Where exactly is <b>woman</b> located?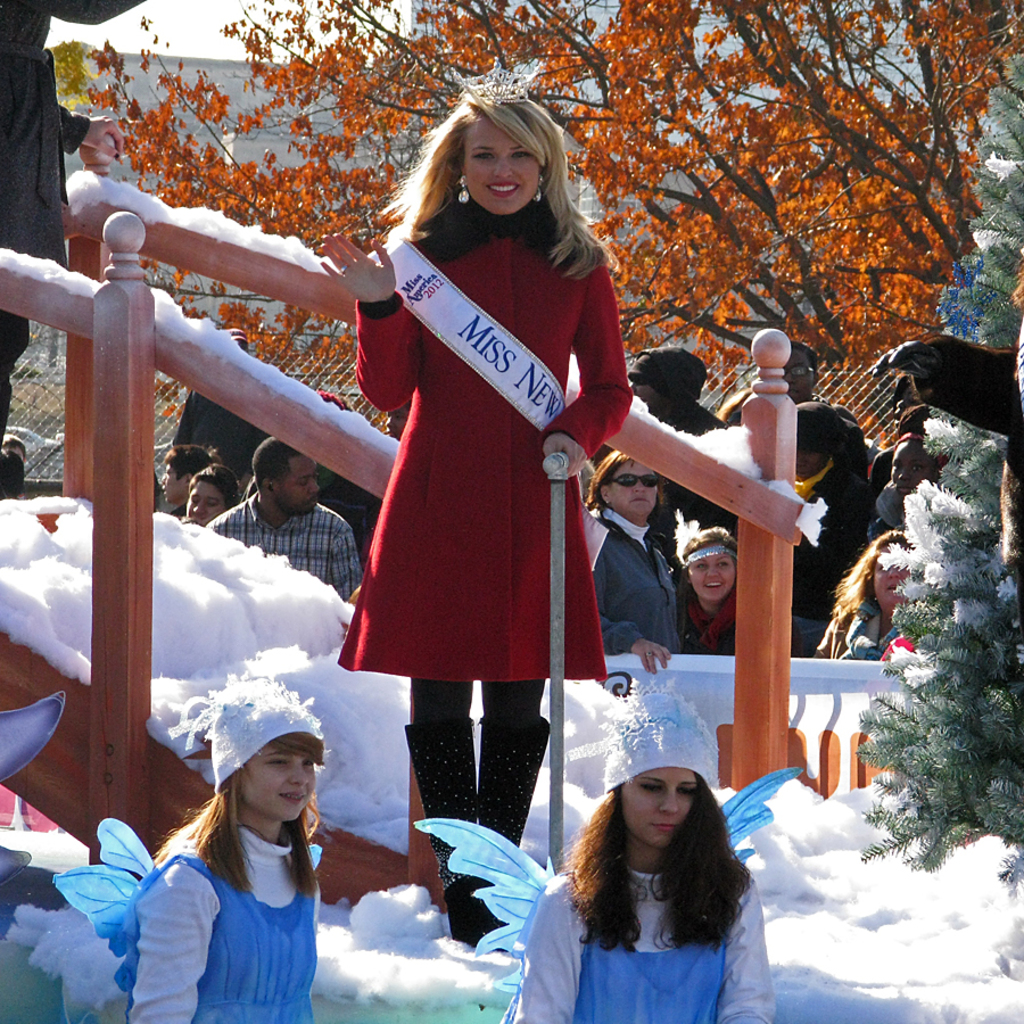
Its bounding box is {"x1": 584, "y1": 447, "x2": 680, "y2": 672}.
